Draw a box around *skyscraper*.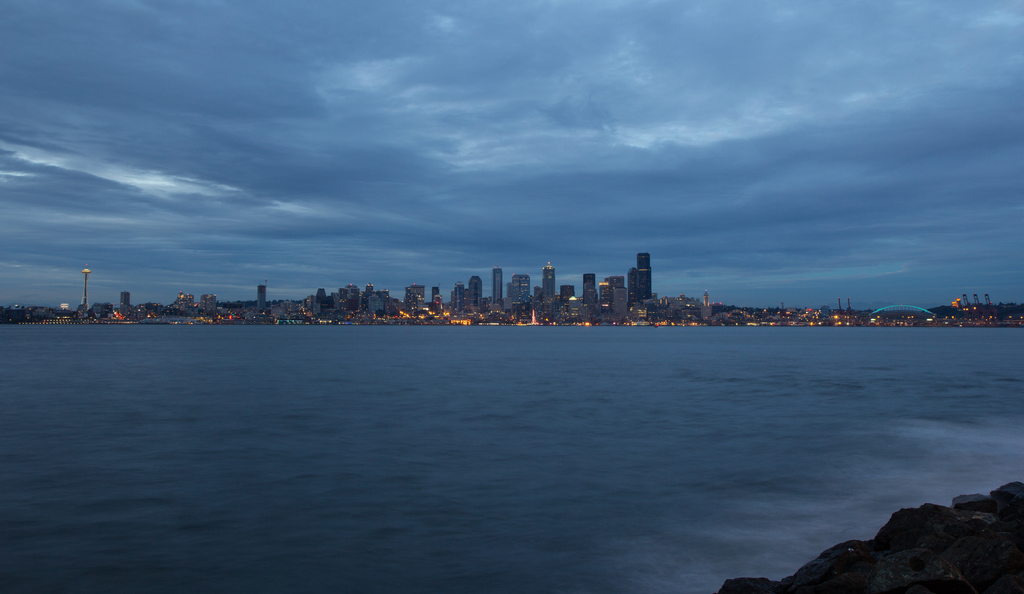
bbox=[404, 281, 422, 311].
